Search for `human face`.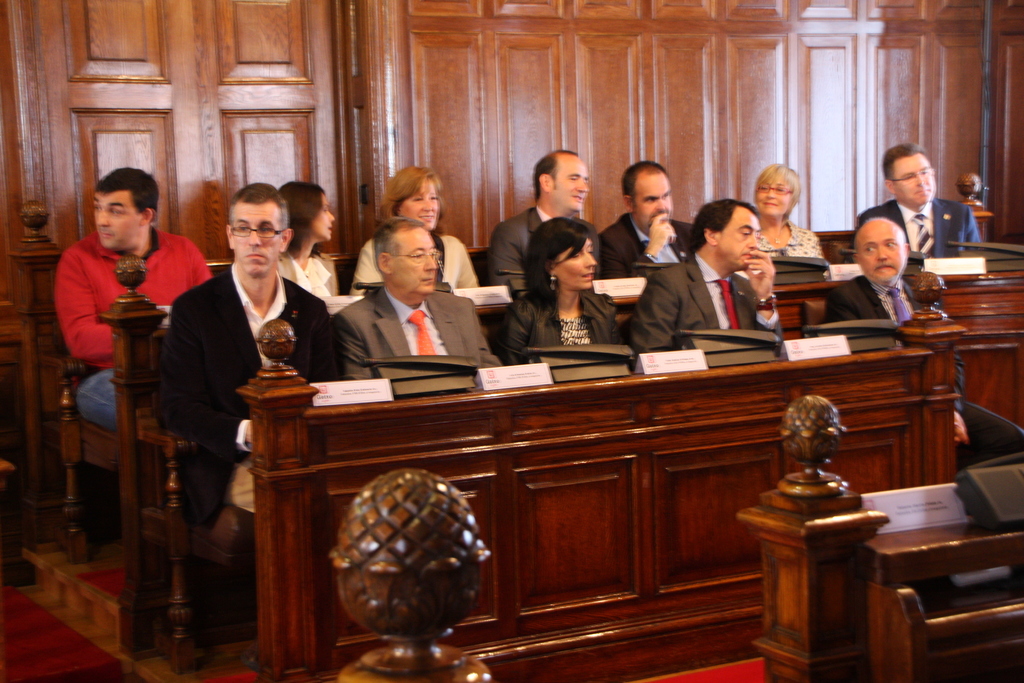
Found at x1=404, y1=174, x2=439, y2=230.
